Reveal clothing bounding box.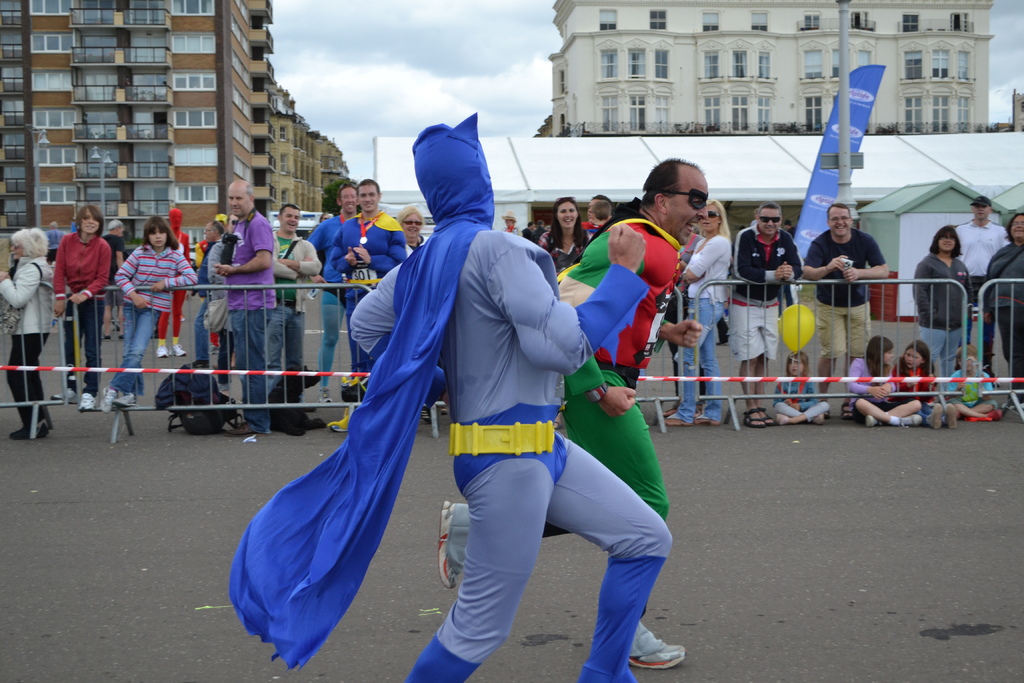
Revealed: bbox=(895, 366, 945, 420).
